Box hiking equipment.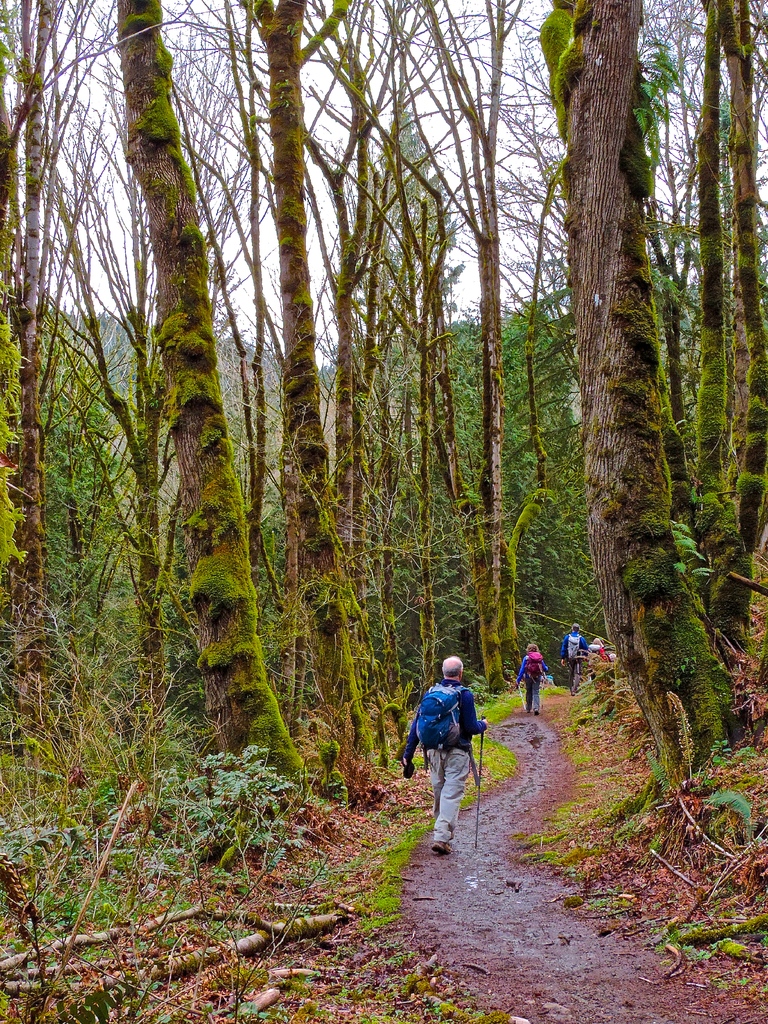
563 634 584 666.
